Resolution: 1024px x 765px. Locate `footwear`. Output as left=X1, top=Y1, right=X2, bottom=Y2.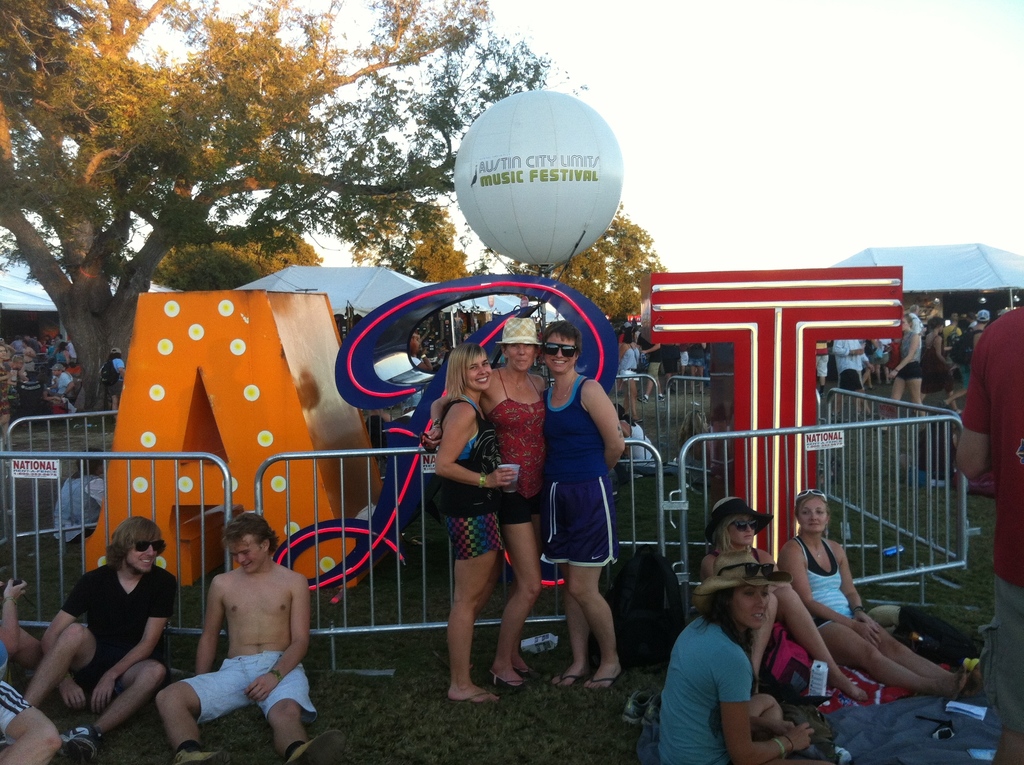
left=579, top=661, right=621, bottom=688.
